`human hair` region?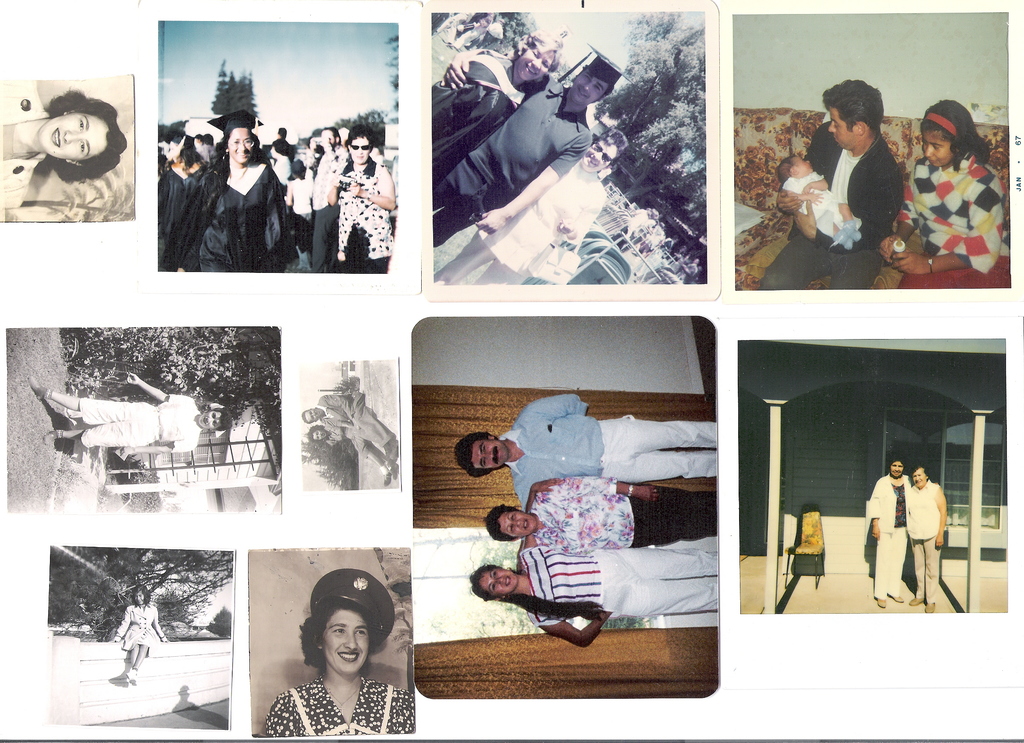
bbox(918, 95, 991, 173)
